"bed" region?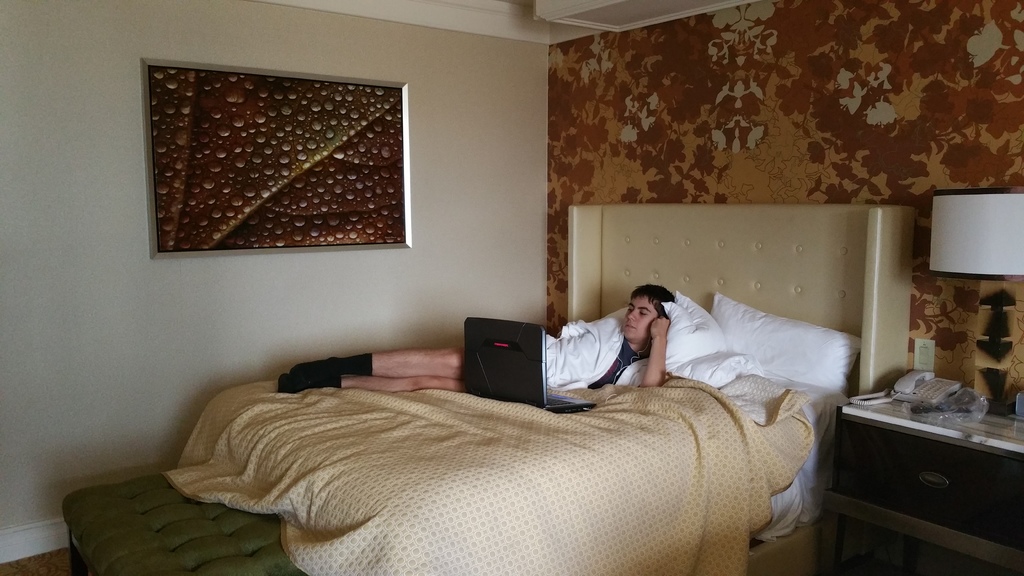
<region>143, 209, 889, 564</region>
